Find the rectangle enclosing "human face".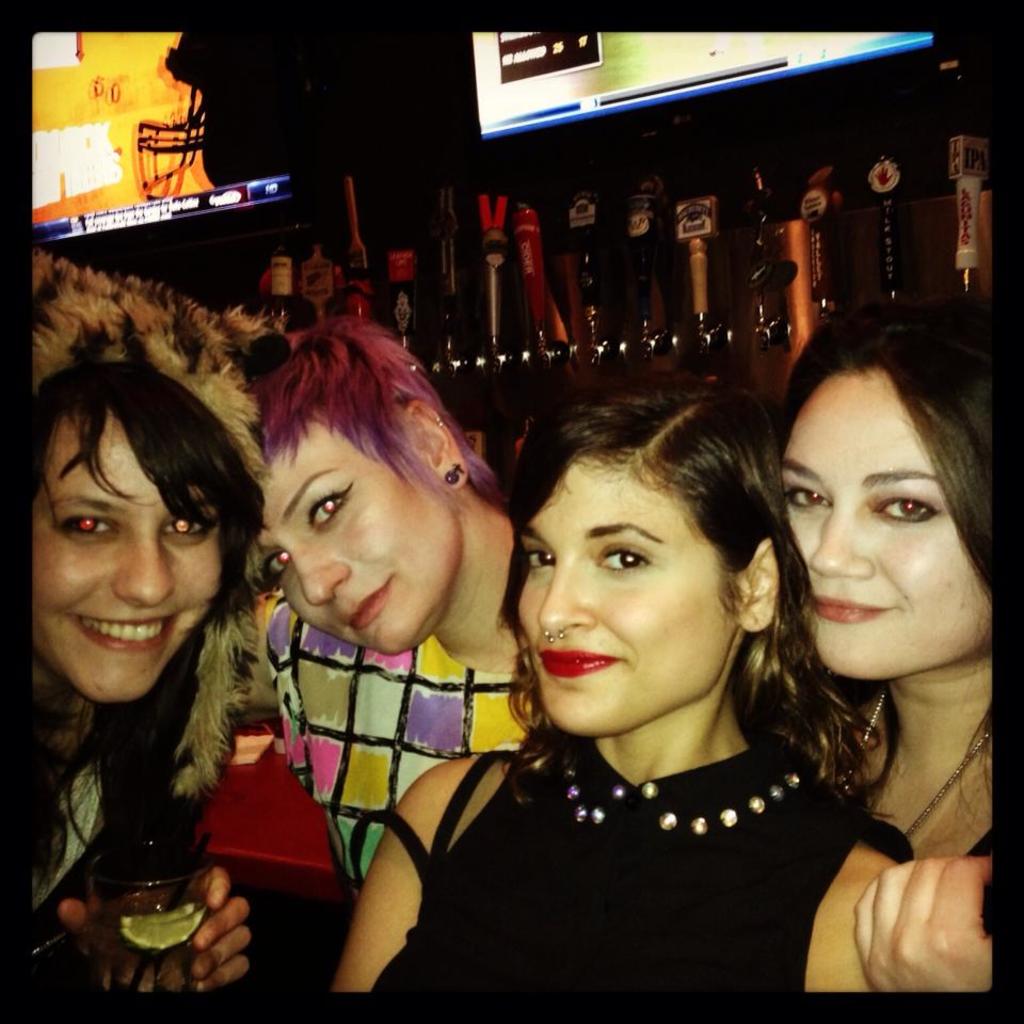
rect(34, 413, 231, 707).
